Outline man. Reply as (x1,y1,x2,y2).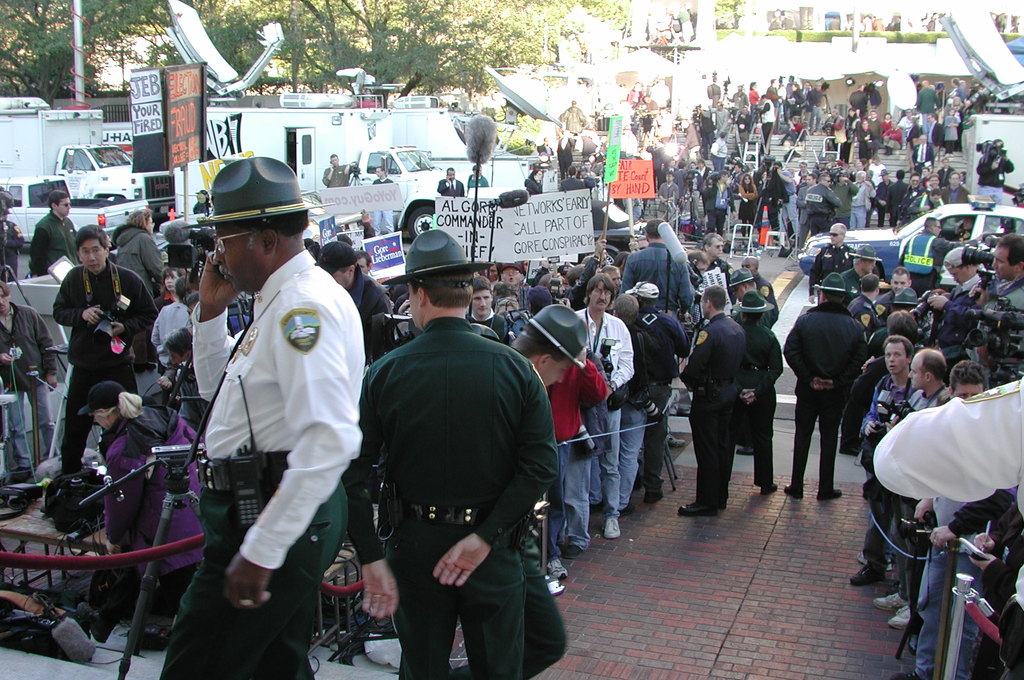
(622,214,695,357).
